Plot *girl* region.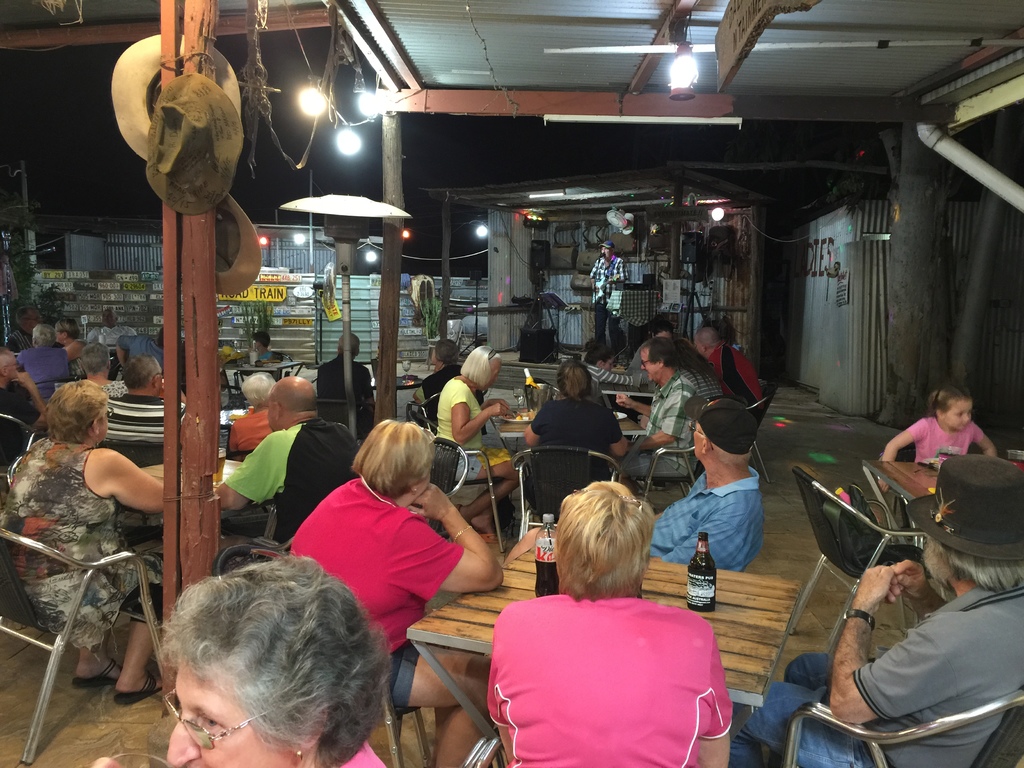
Plotted at rect(883, 381, 999, 495).
